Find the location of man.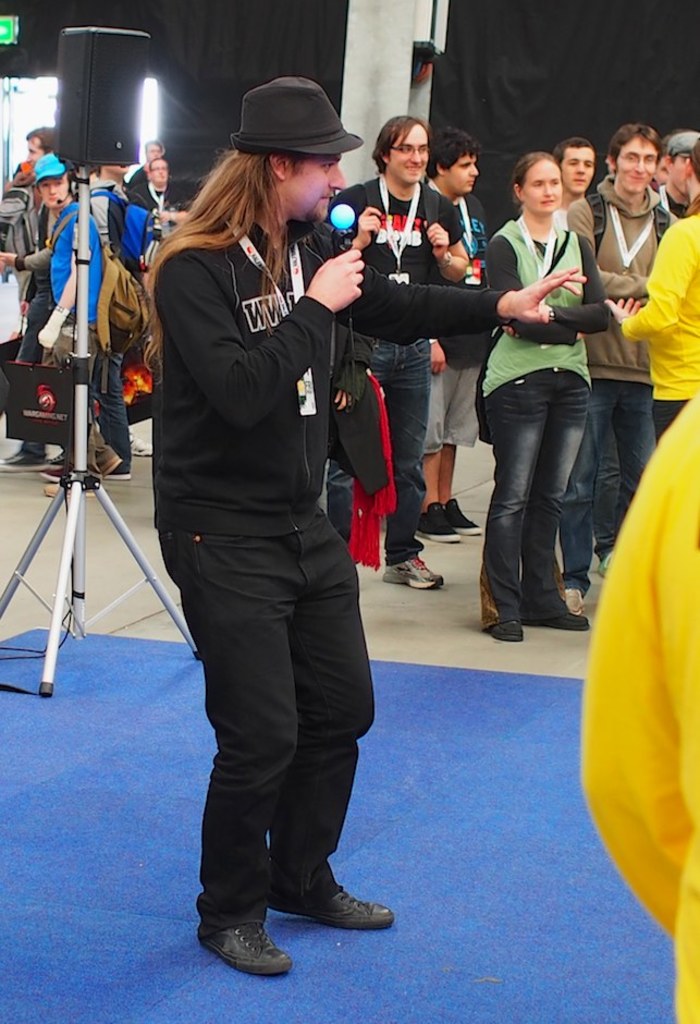
Location: <region>655, 129, 699, 214</region>.
